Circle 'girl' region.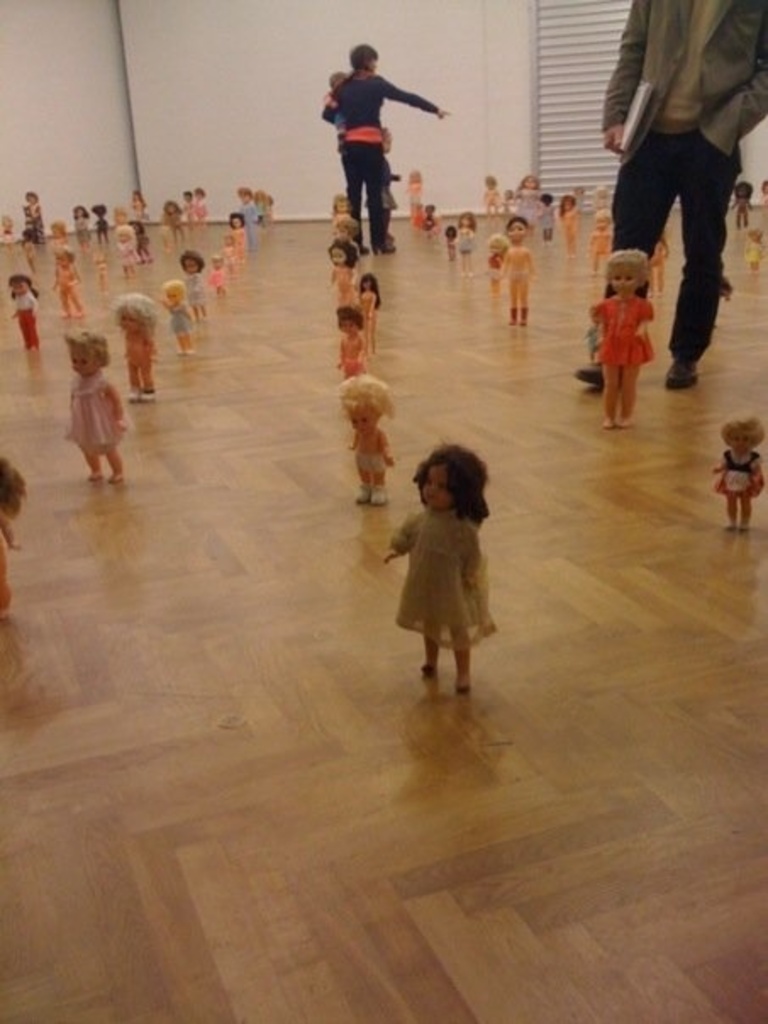
Region: x1=497 y1=215 x2=536 y2=324.
